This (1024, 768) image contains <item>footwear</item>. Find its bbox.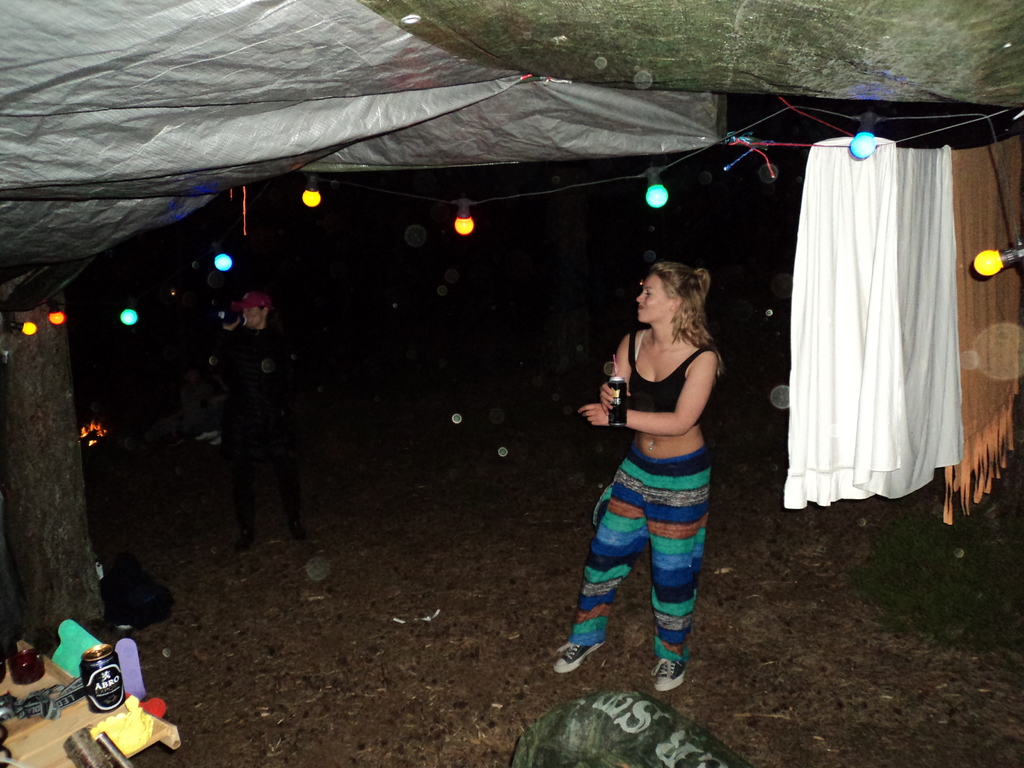
652, 658, 686, 692.
